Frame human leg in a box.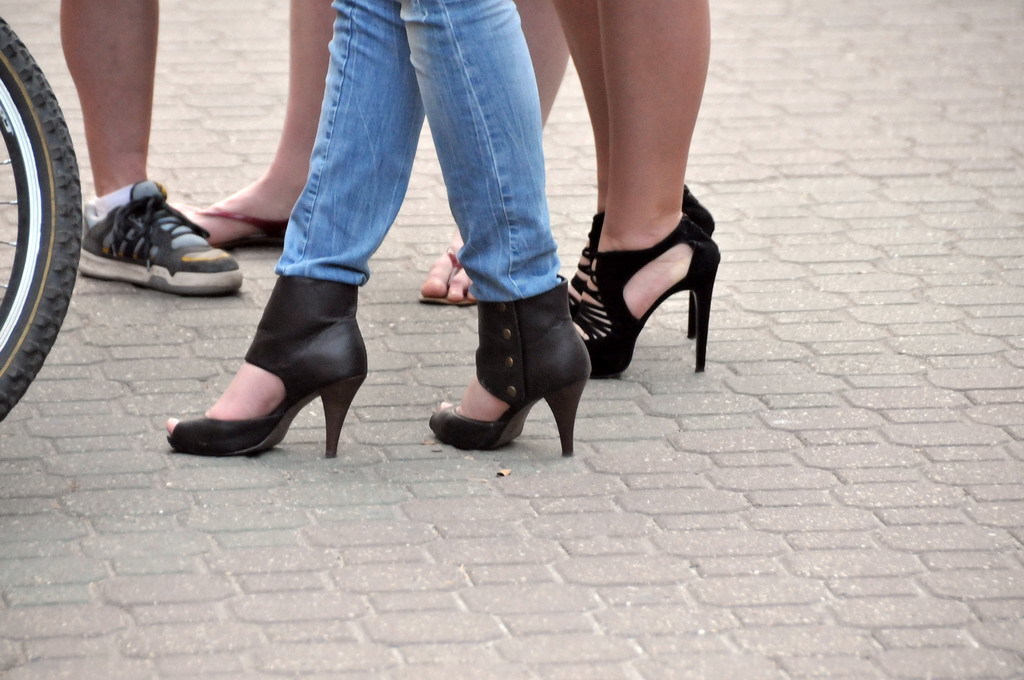
pyautogui.locateOnScreen(595, 0, 723, 381).
